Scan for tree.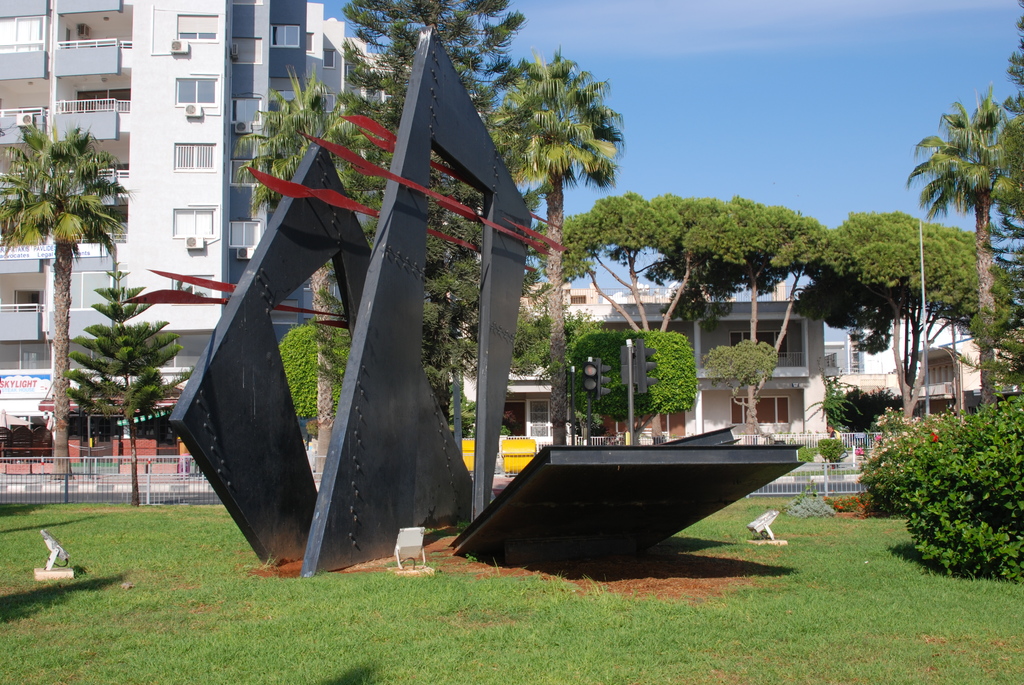
Scan result: {"left": 794, "top": 212, "right": 1013, "bottom": 445}.
